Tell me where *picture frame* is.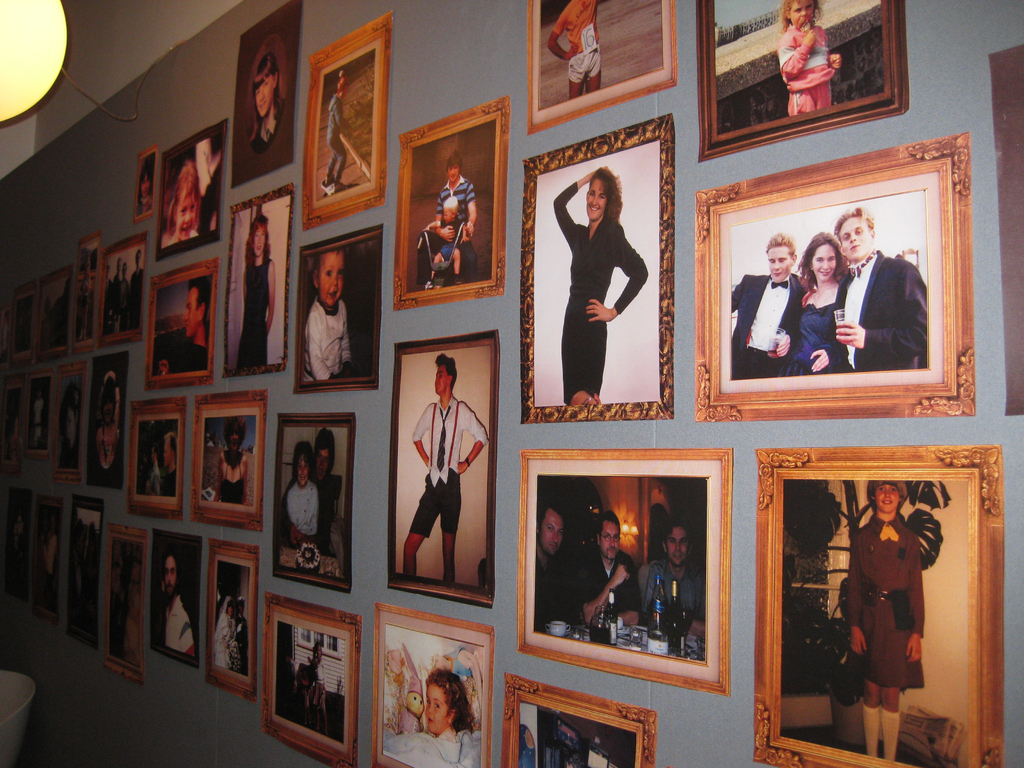
*picture frame* is at [x1=694, y1=135, x2=975, y2=420].
